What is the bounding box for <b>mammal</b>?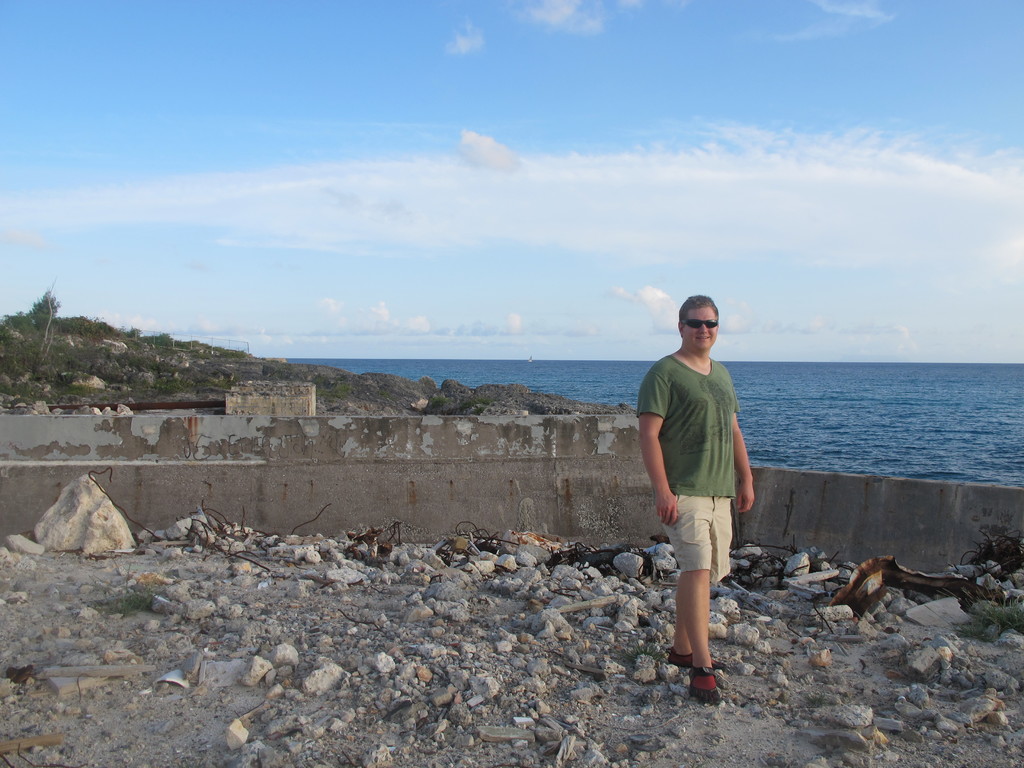
pyautogui.locateOnScreen(624, 312, 753, 675).
